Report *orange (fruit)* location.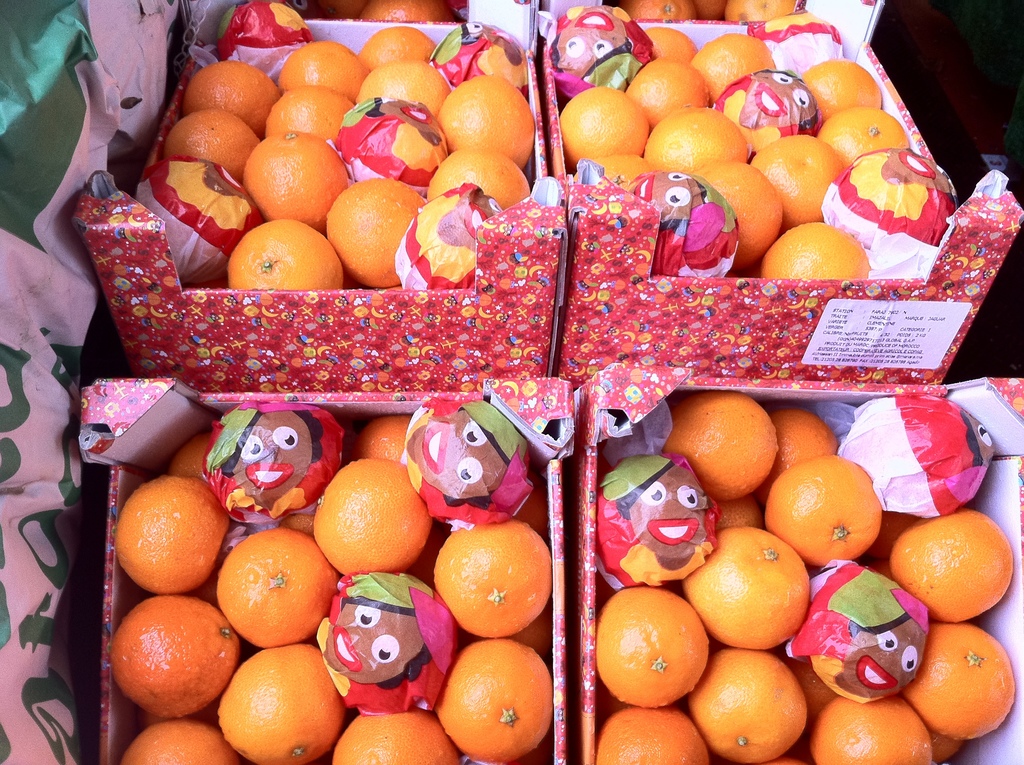
Report: (449,76,541,160).
